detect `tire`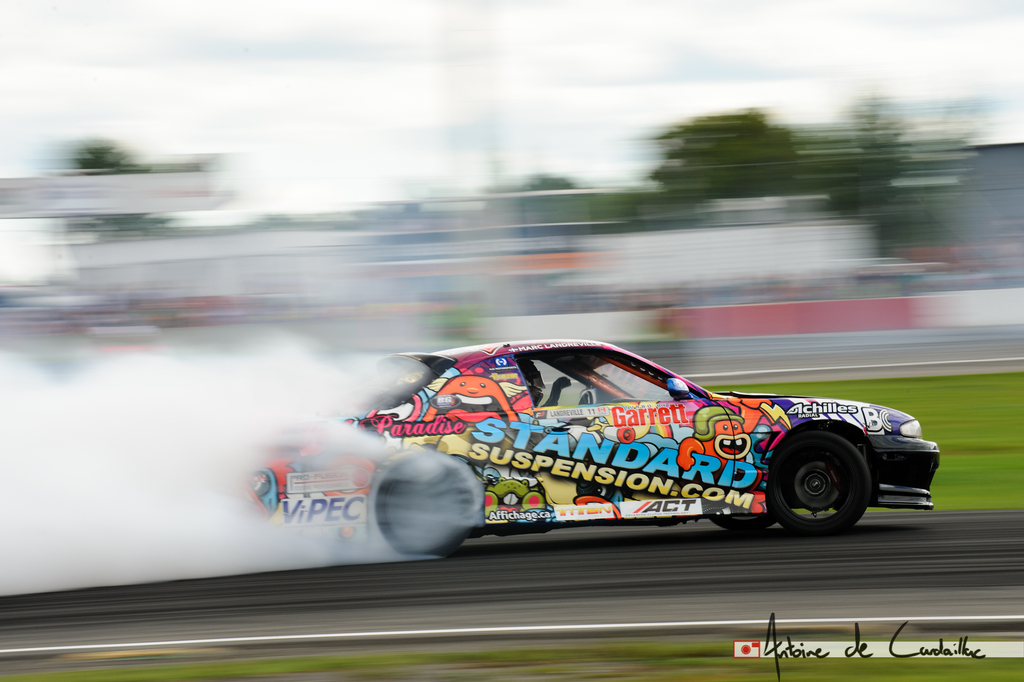
[left=771, top=426, right=872, bottom=536]
